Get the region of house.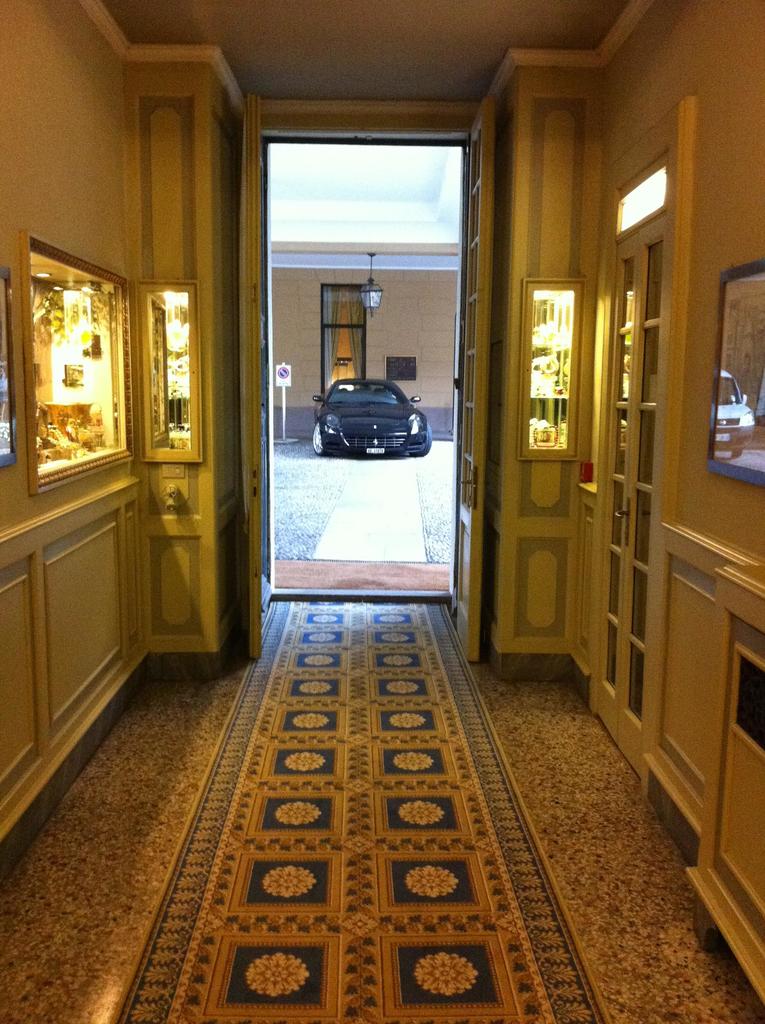
(0, 0, 764, 1023).
